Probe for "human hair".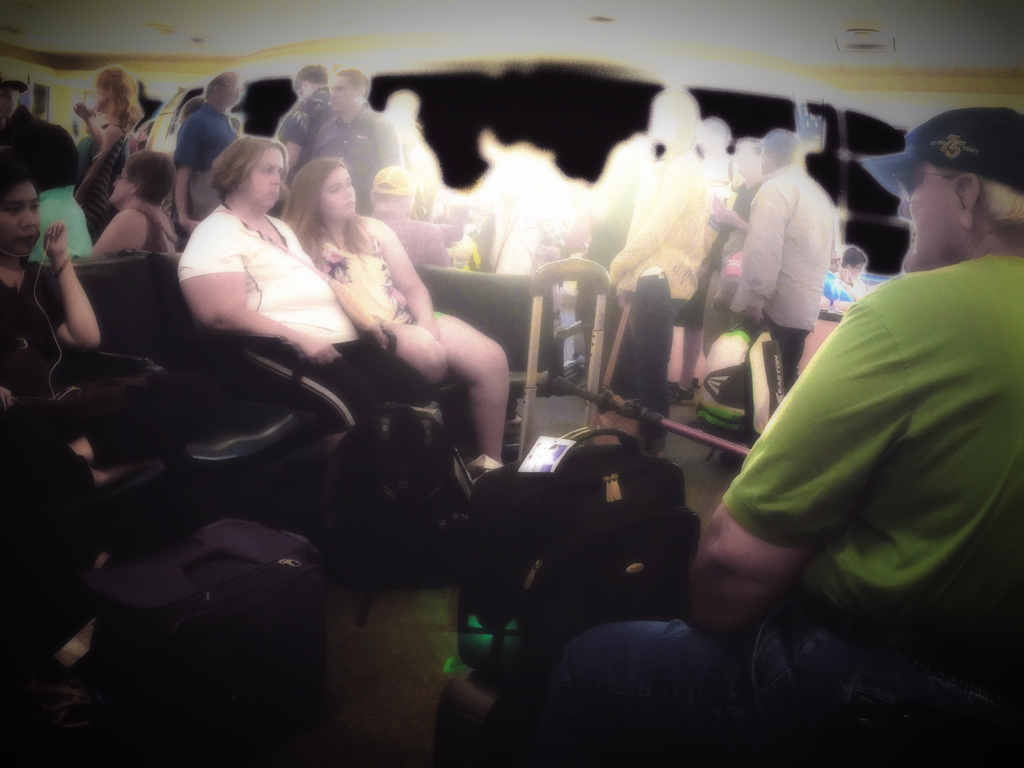
Probe result: x1=934, y1=167, x2=1023, y2=246.
